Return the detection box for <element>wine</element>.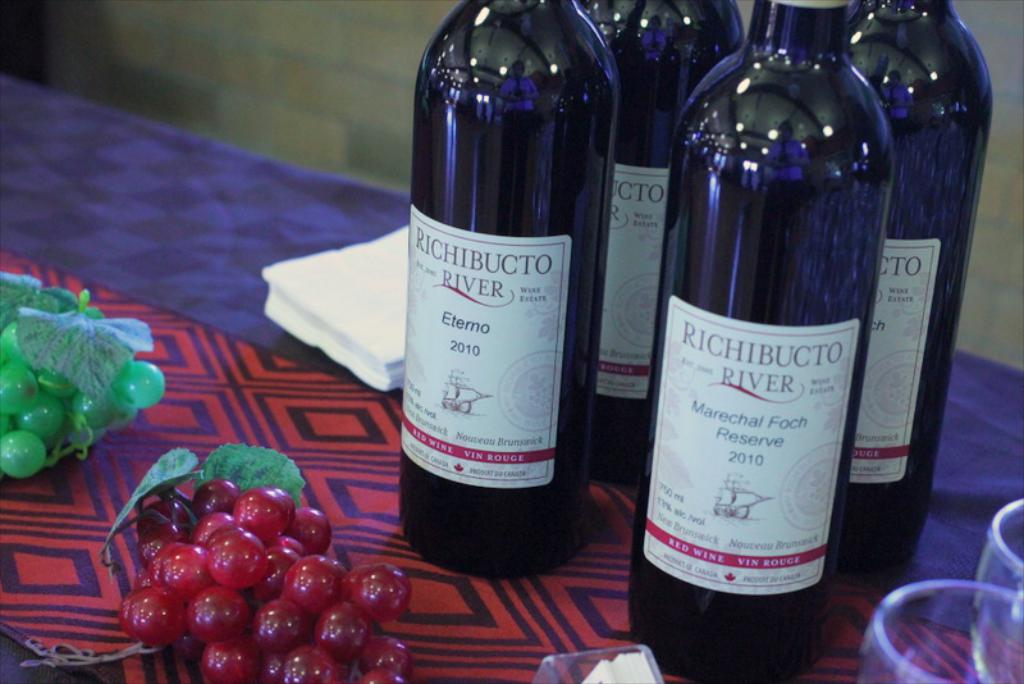
x1=580 y1=0 x2=746 y2=485.
